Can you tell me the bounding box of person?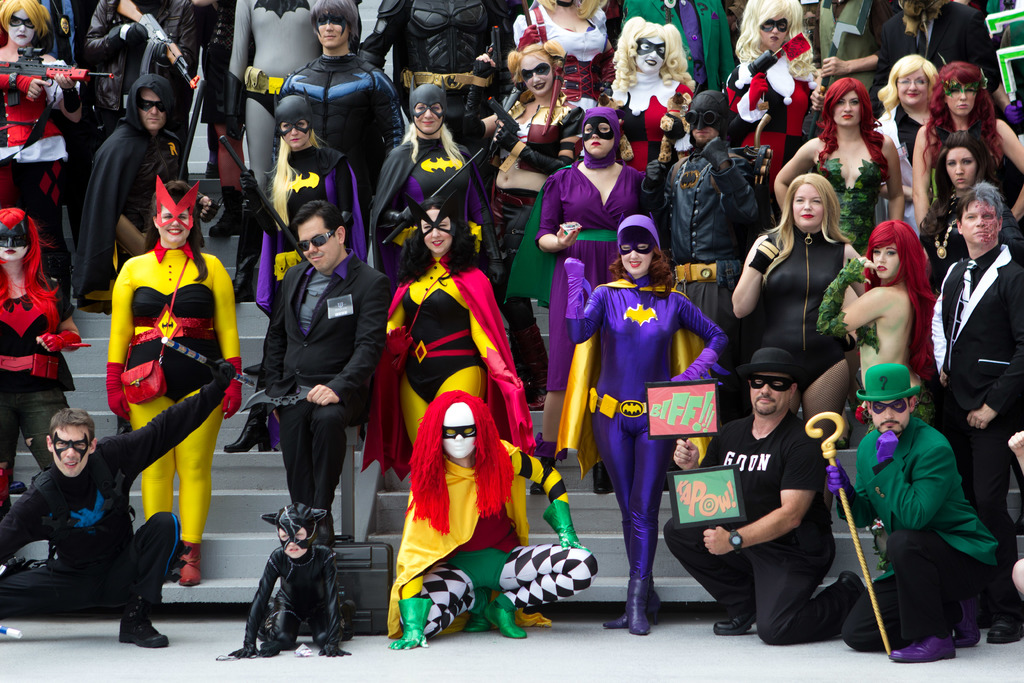
crop(932, 131, 981, 249).
